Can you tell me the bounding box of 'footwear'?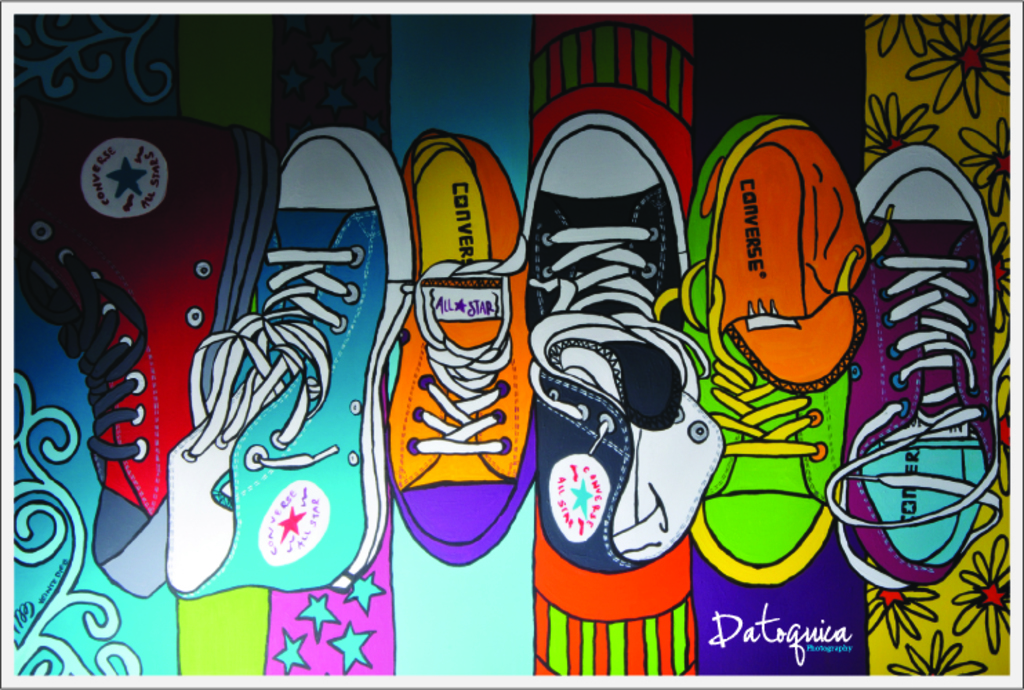
{"x1": 164, "y1": 126, "x2": 417, "y2": 602}.
